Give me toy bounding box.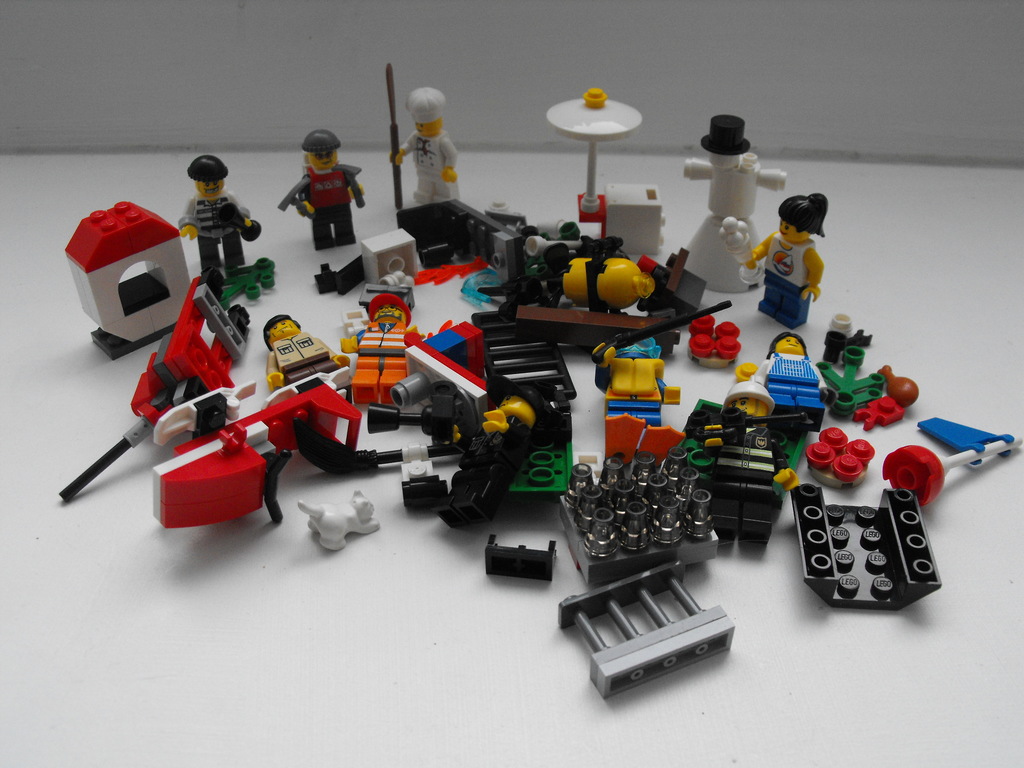
486,534,557,582.
